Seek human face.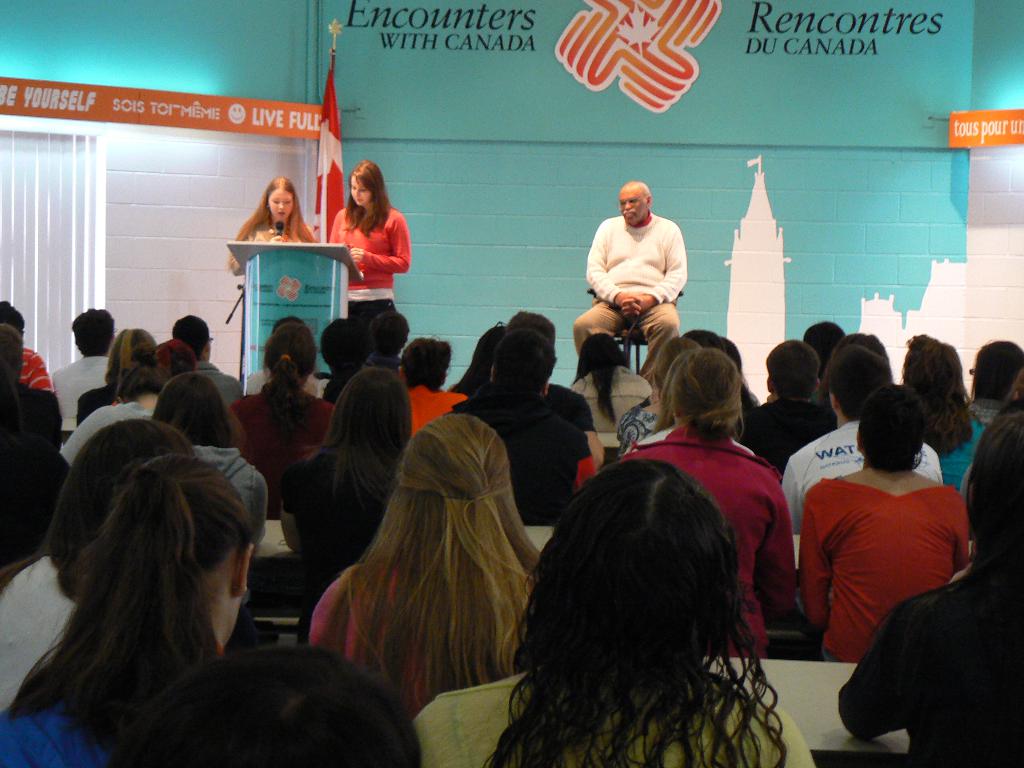
l=268, t=187, r=290, b=221.
